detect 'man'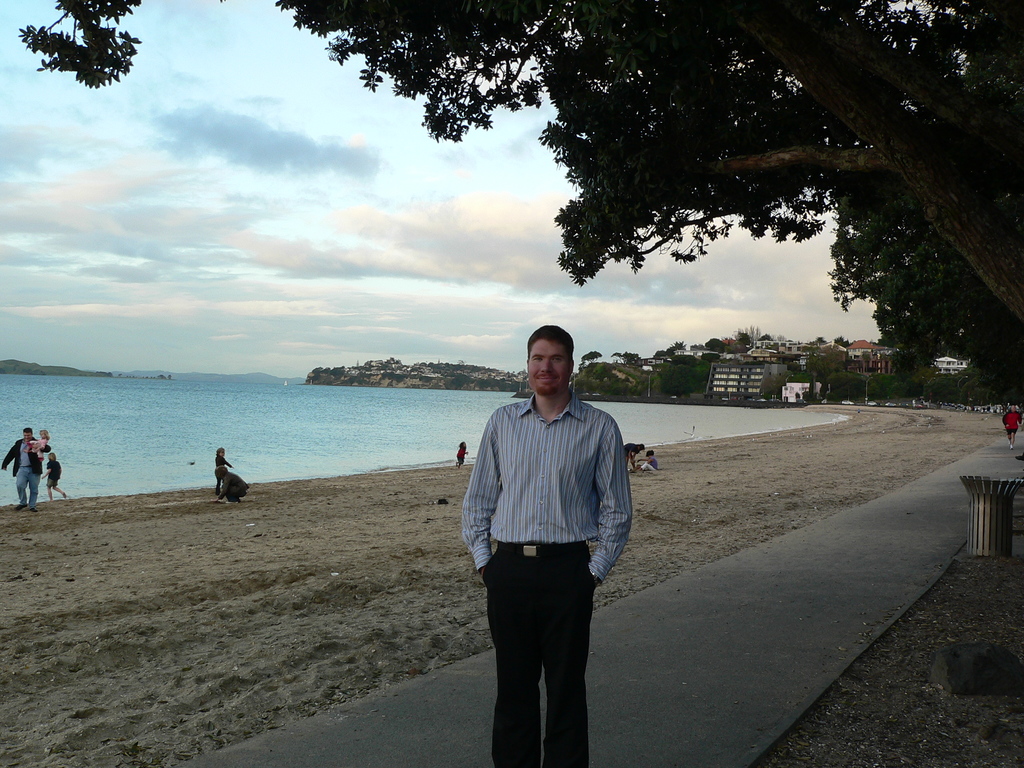
BBox(457, 324, 635, 767)
